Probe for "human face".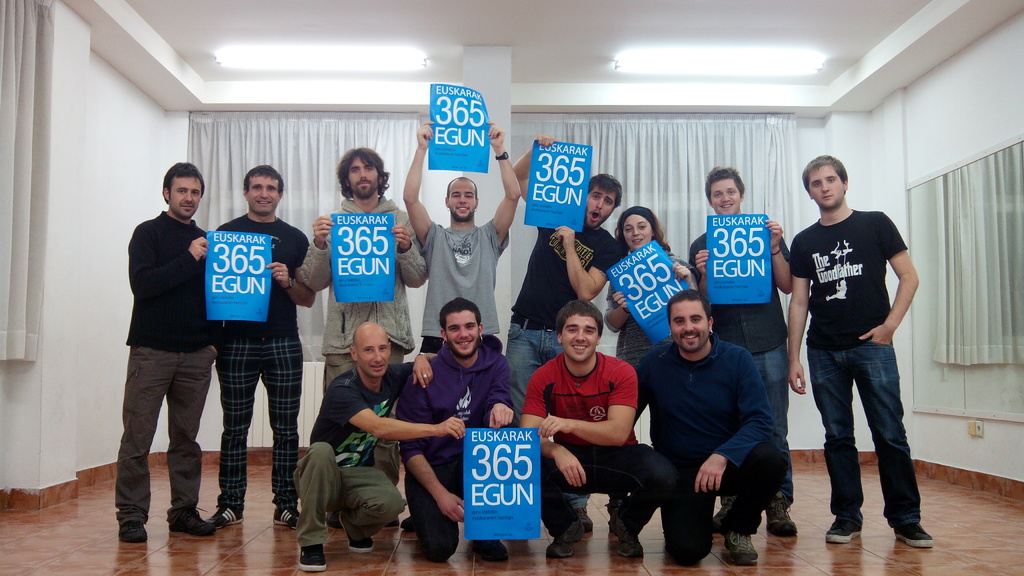
Probe result: locate(671, 298, 711, 352).
